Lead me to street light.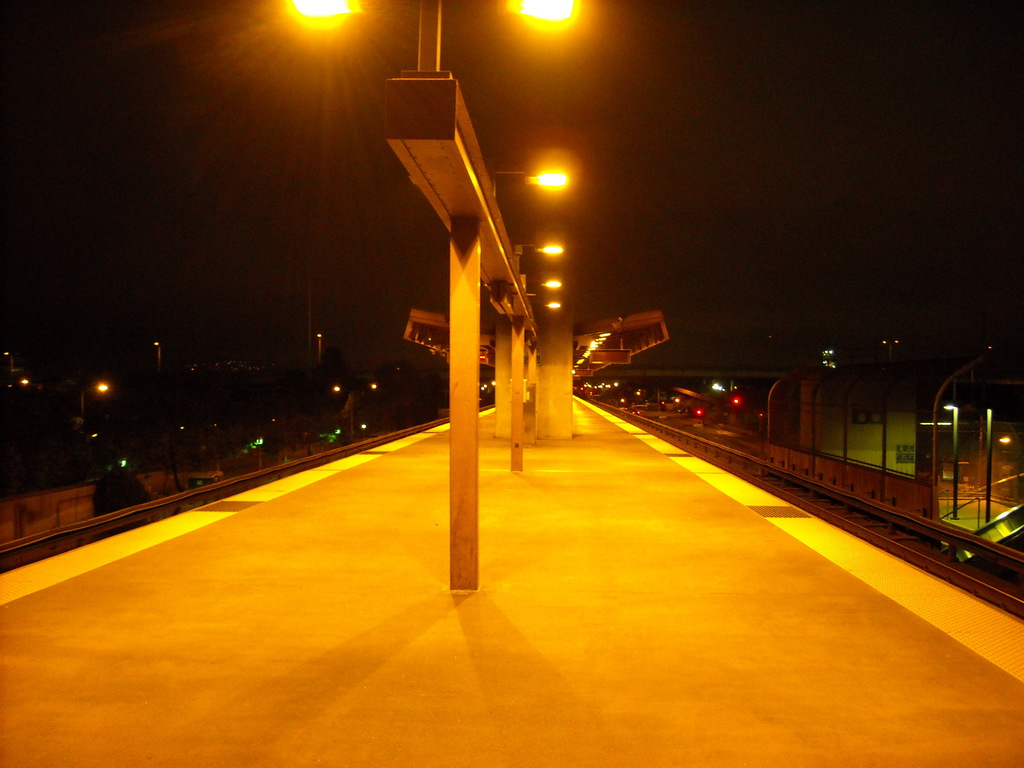
Lead to 79 381 113 420.
